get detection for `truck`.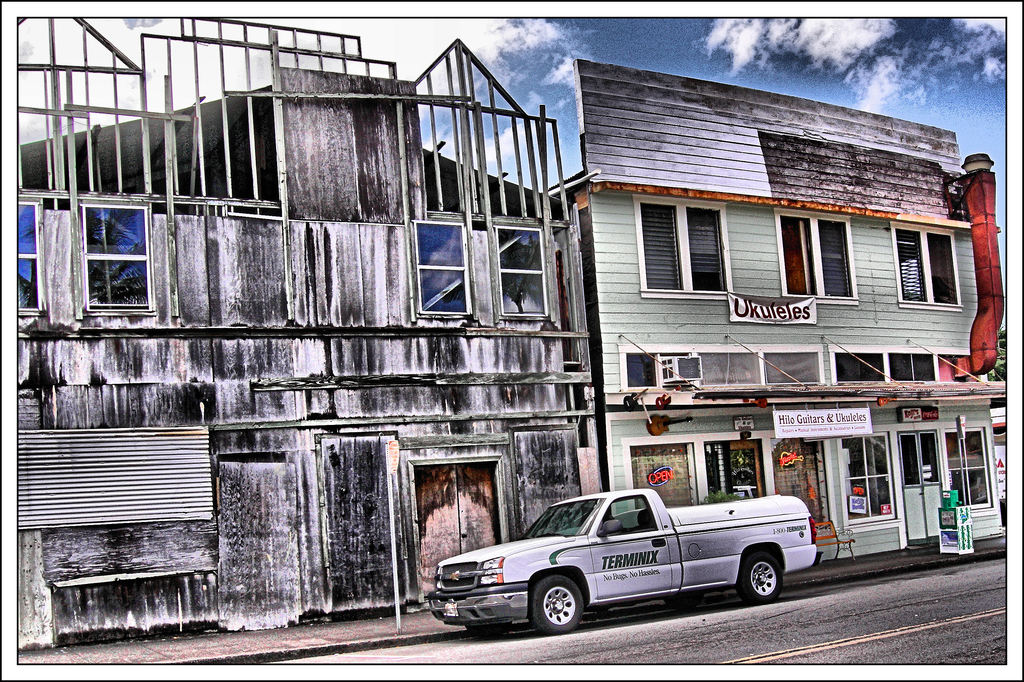
Detection: pyautogui.locateOnScreen(416, 493, 835, 643).
